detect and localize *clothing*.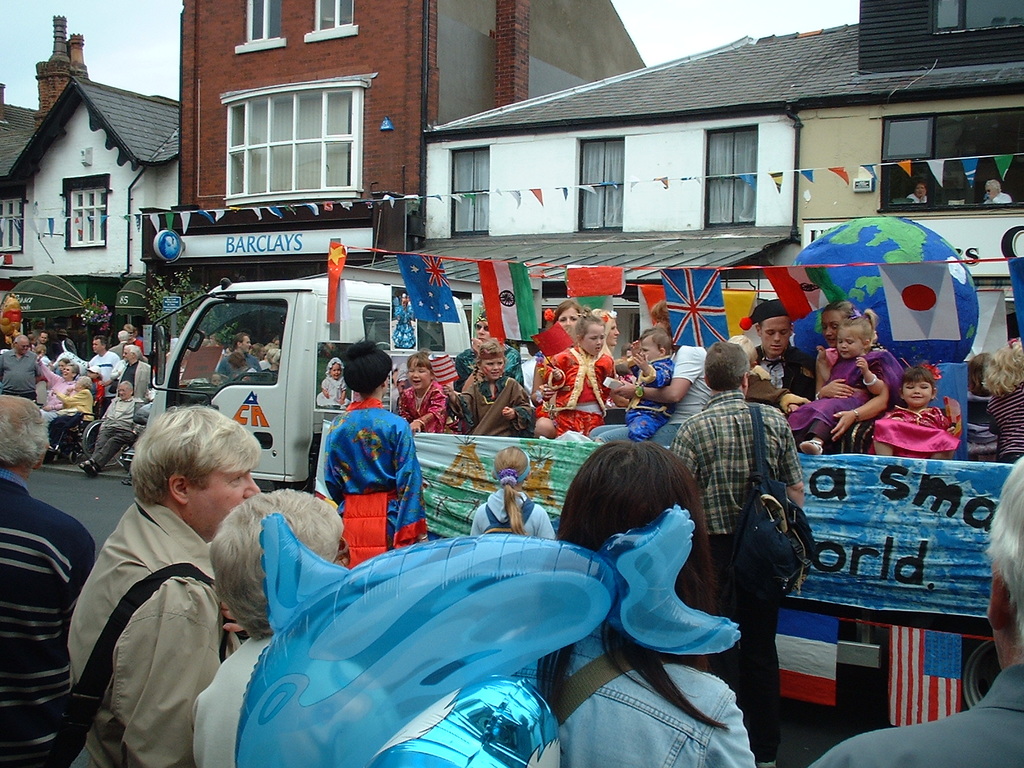
Localized at x1=449 y1=335 x2=517 y2=371.
